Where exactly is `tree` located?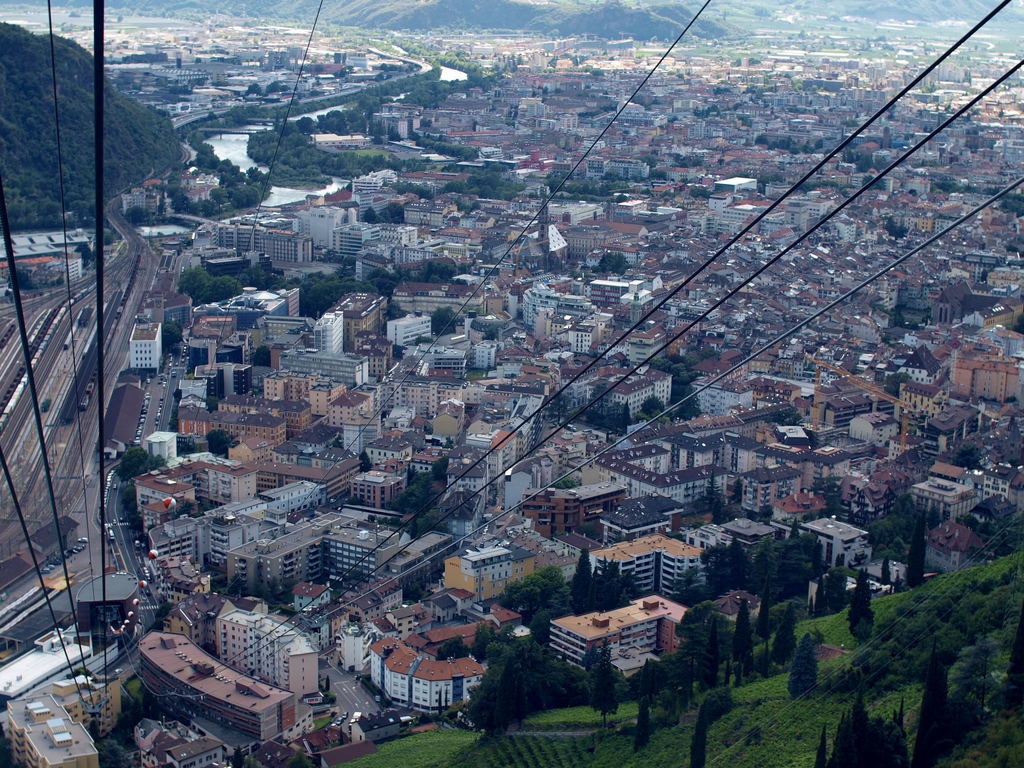
Its bounding box is [1003, 612, 1023, 706].
